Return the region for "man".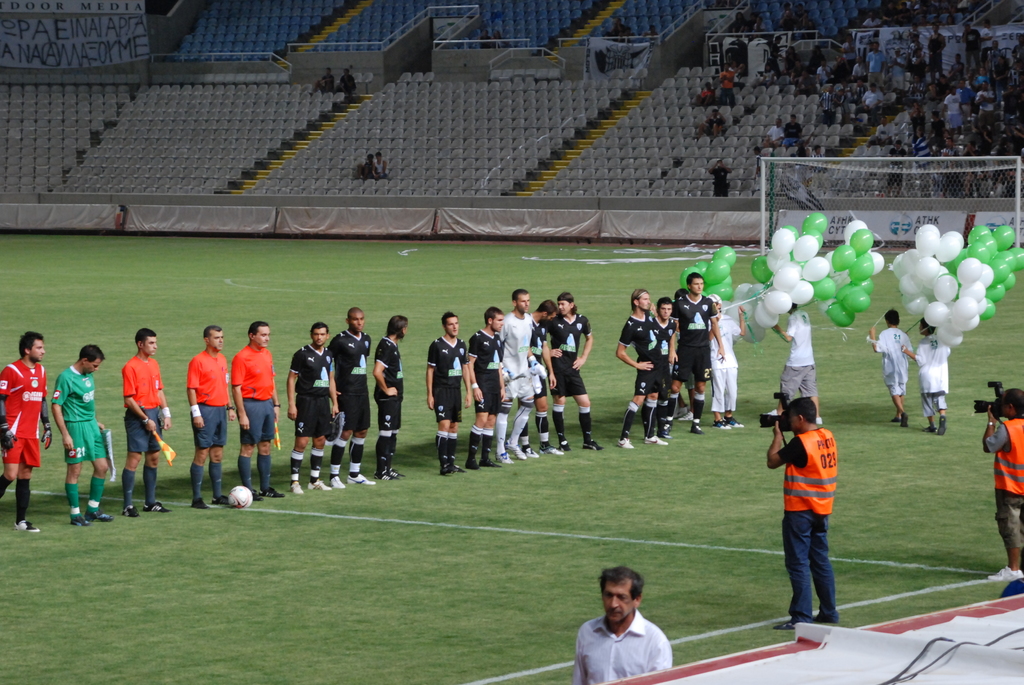
{"x1": 0, "y1": 327, "x2": 54, "y2": 533}.
